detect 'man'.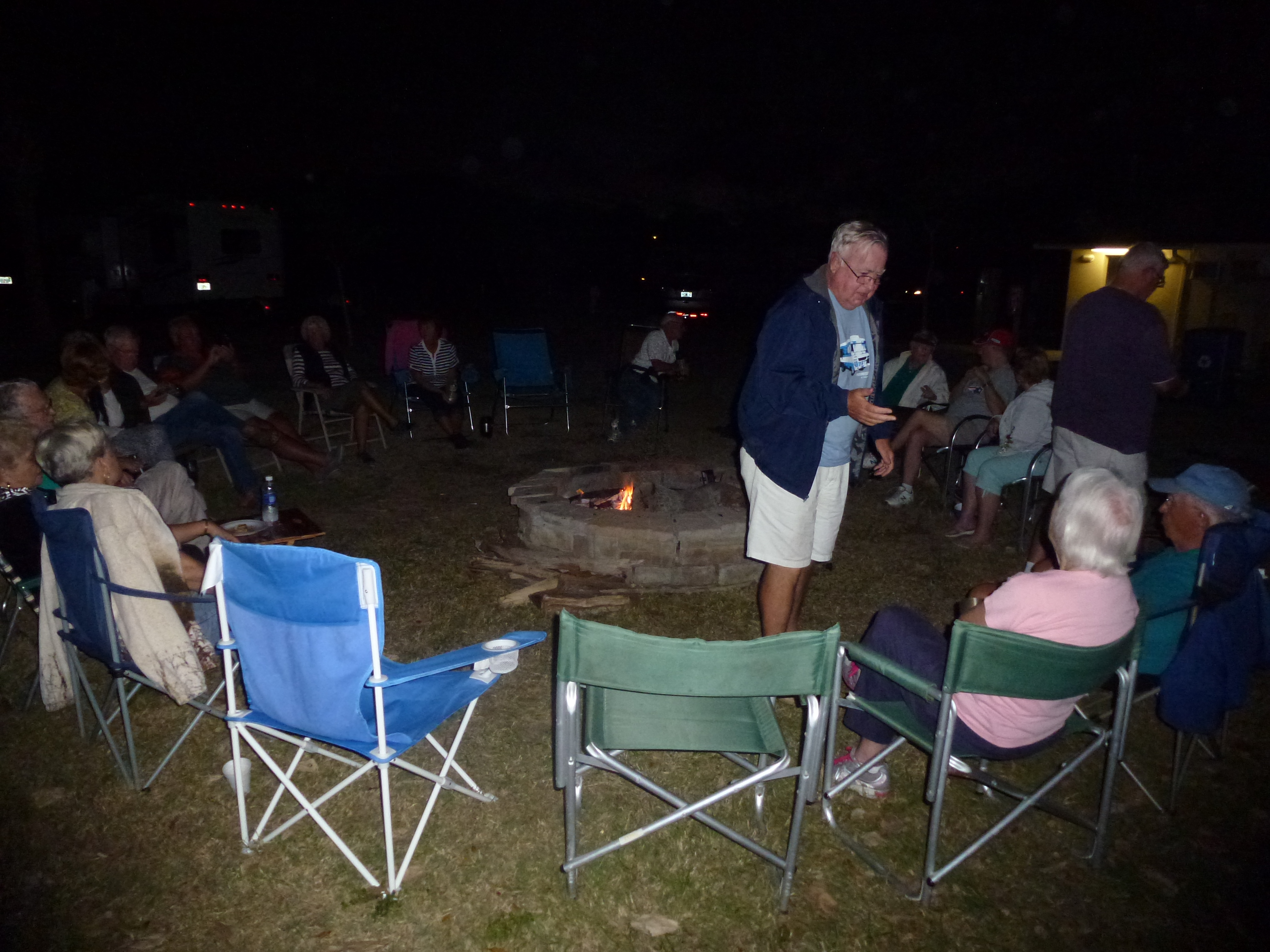
Detected at 20 105 55 143.
